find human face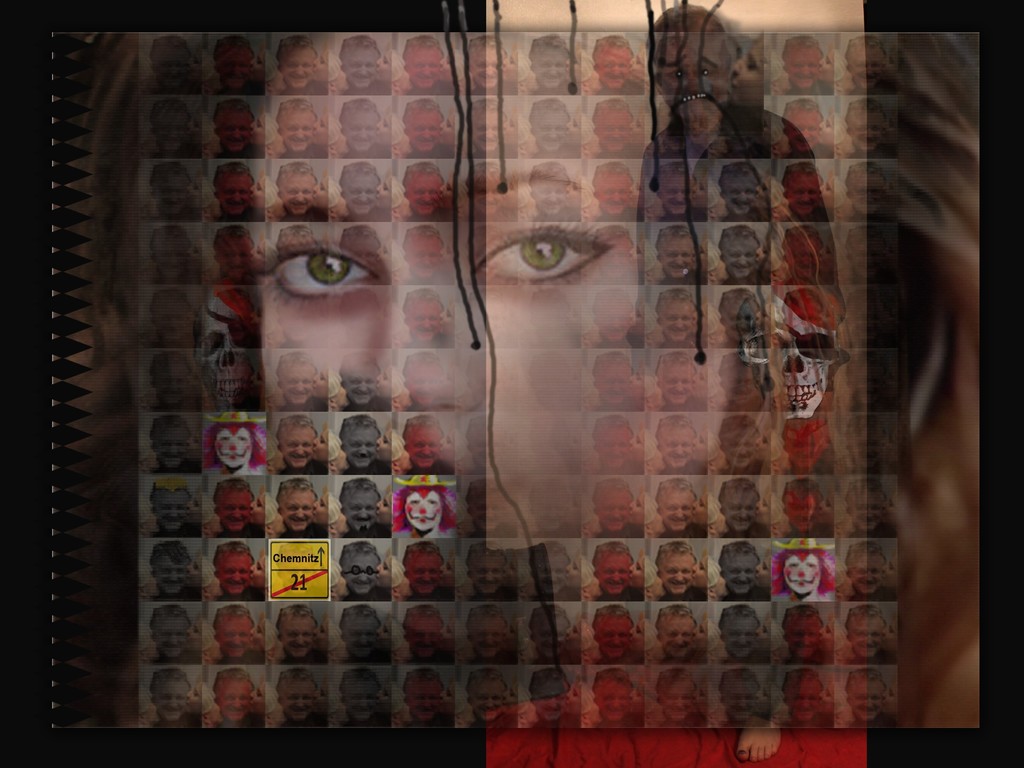
bbox=(597, 678, 630, 724)
